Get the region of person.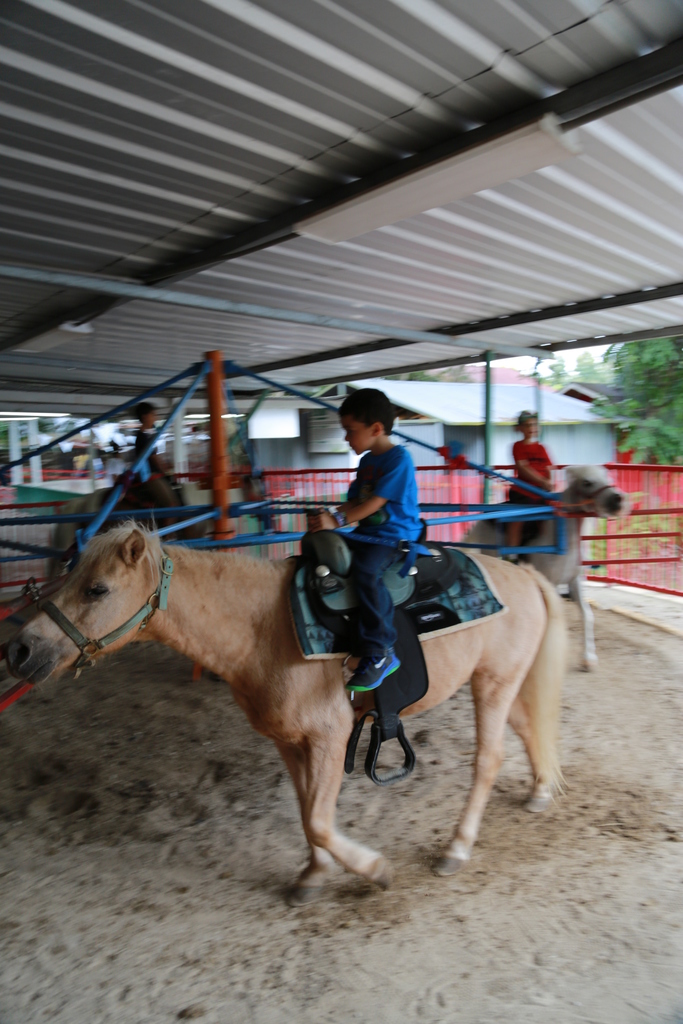
Rect(301, 383, 440, 698).
